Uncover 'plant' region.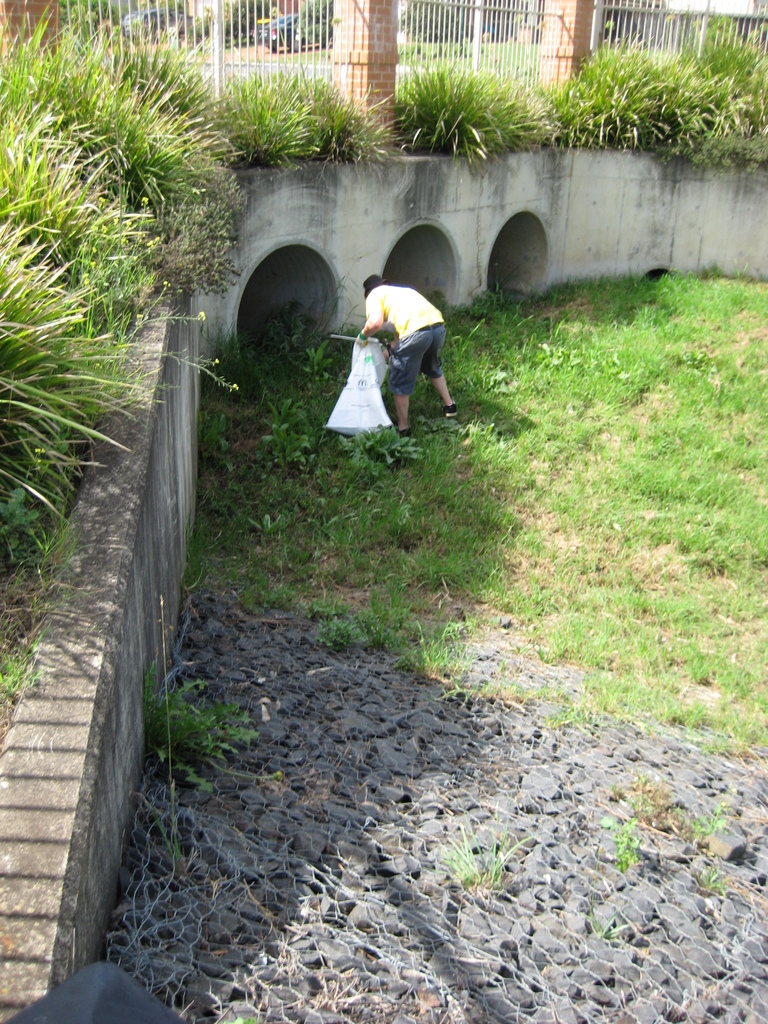
Uncovered: 296/56/403/179.
